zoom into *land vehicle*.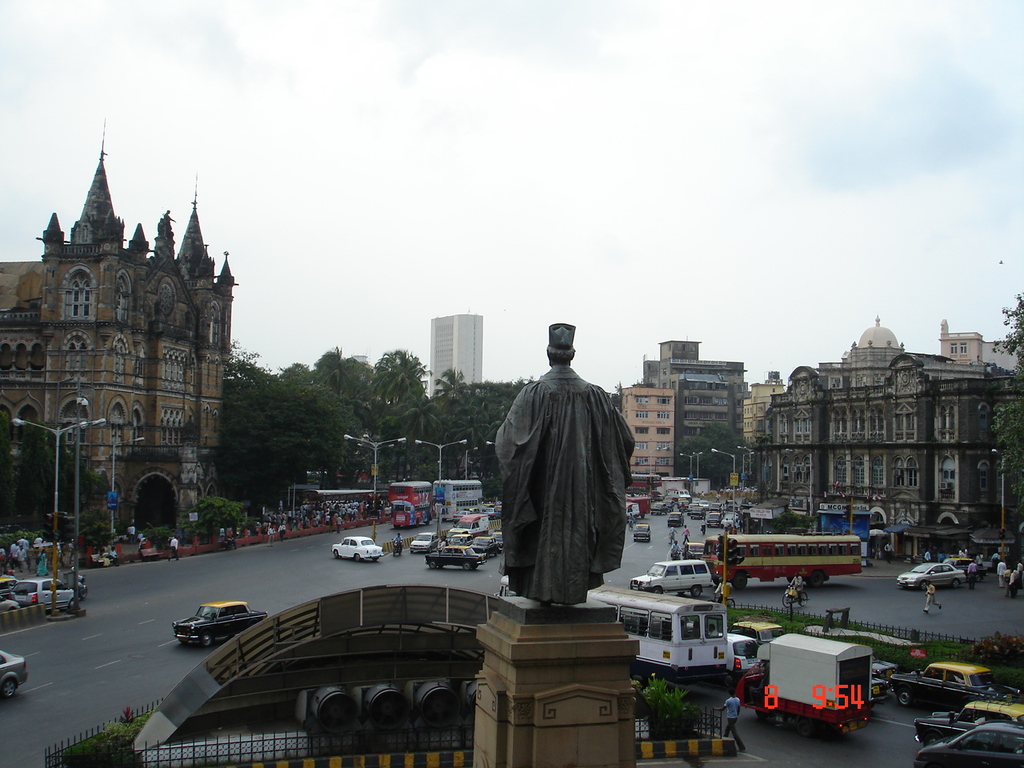
Zoom target: (437,541,452,552).
